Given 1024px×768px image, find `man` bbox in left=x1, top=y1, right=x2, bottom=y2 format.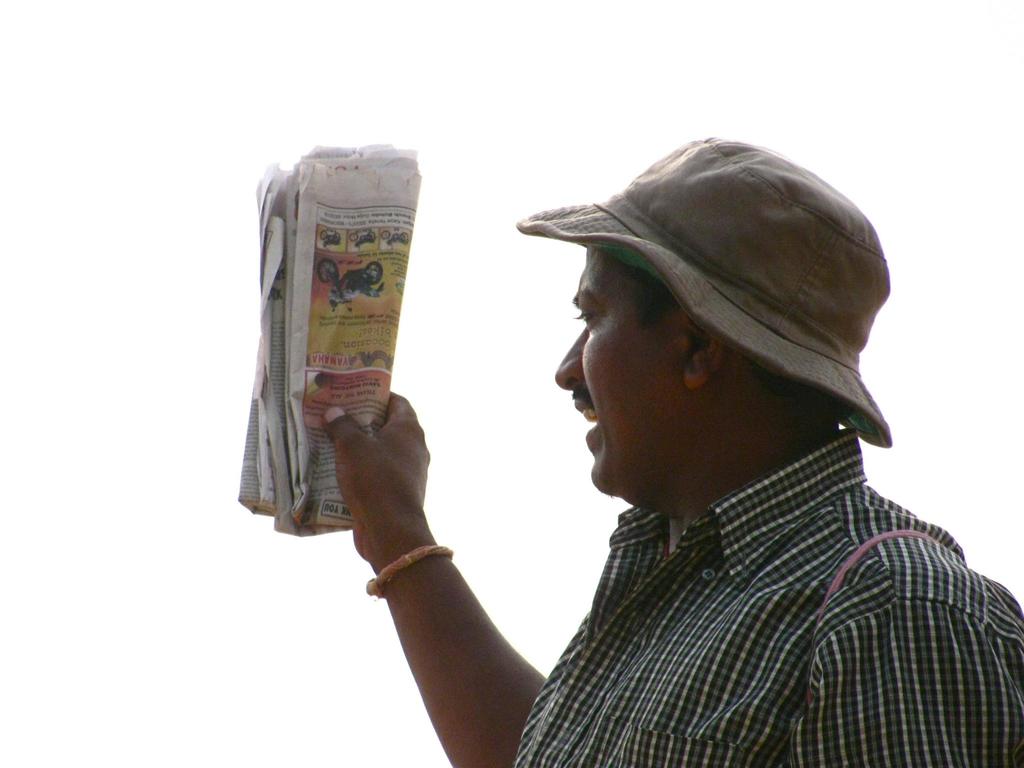
left=321, top=132, right=1023, bottom=767.
